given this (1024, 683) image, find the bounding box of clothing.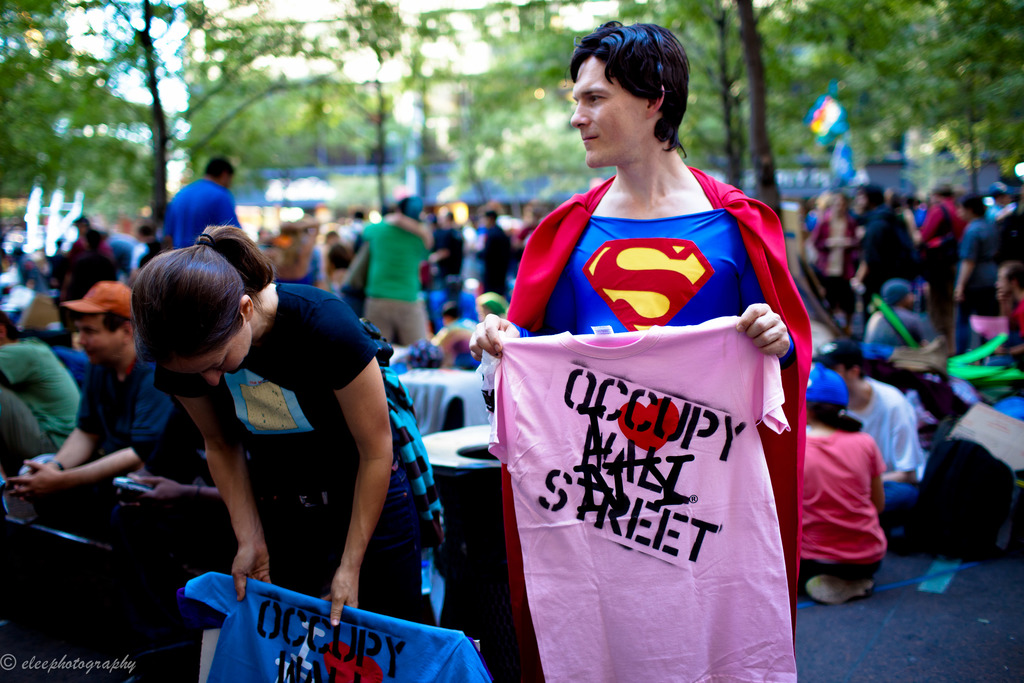
locate(354, 215, 429, 348).
